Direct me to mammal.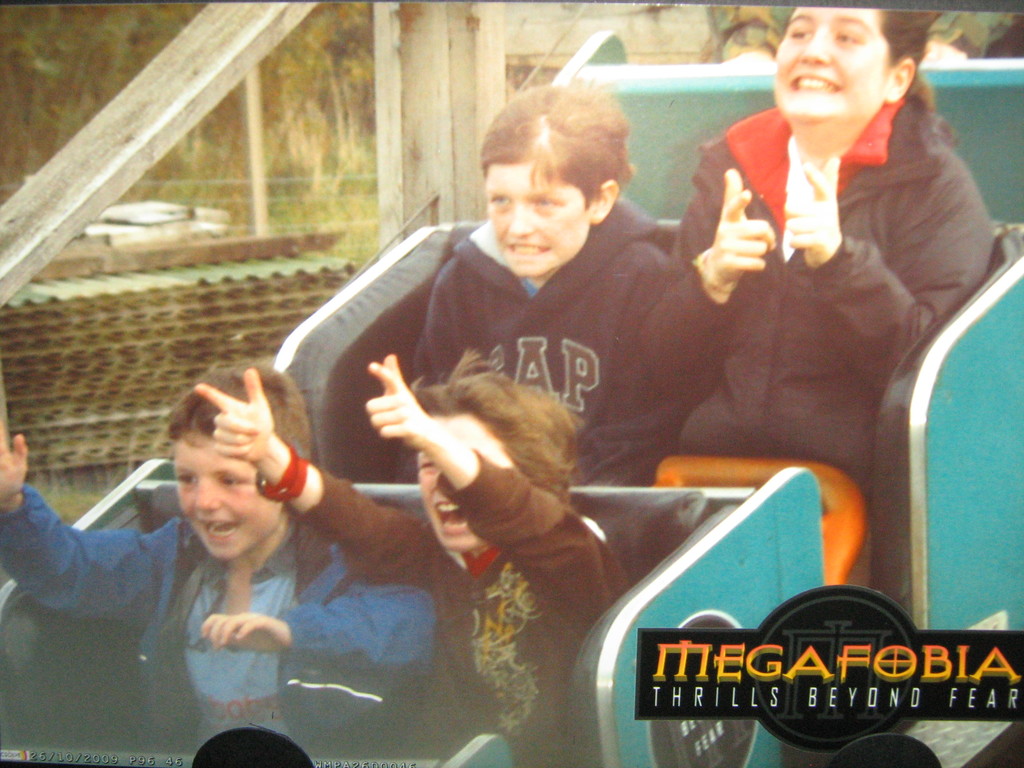
Direction: 632, 0, 1002, 585.
